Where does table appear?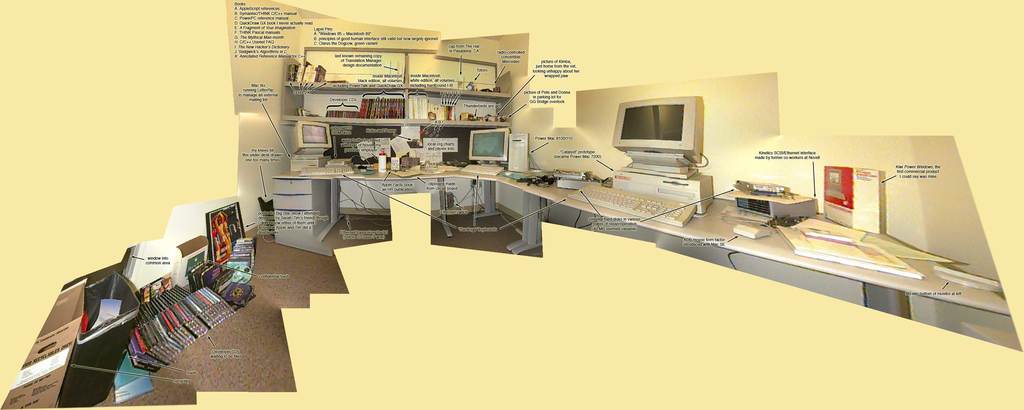
Appears at locate(436, 151, 1006, 340).
